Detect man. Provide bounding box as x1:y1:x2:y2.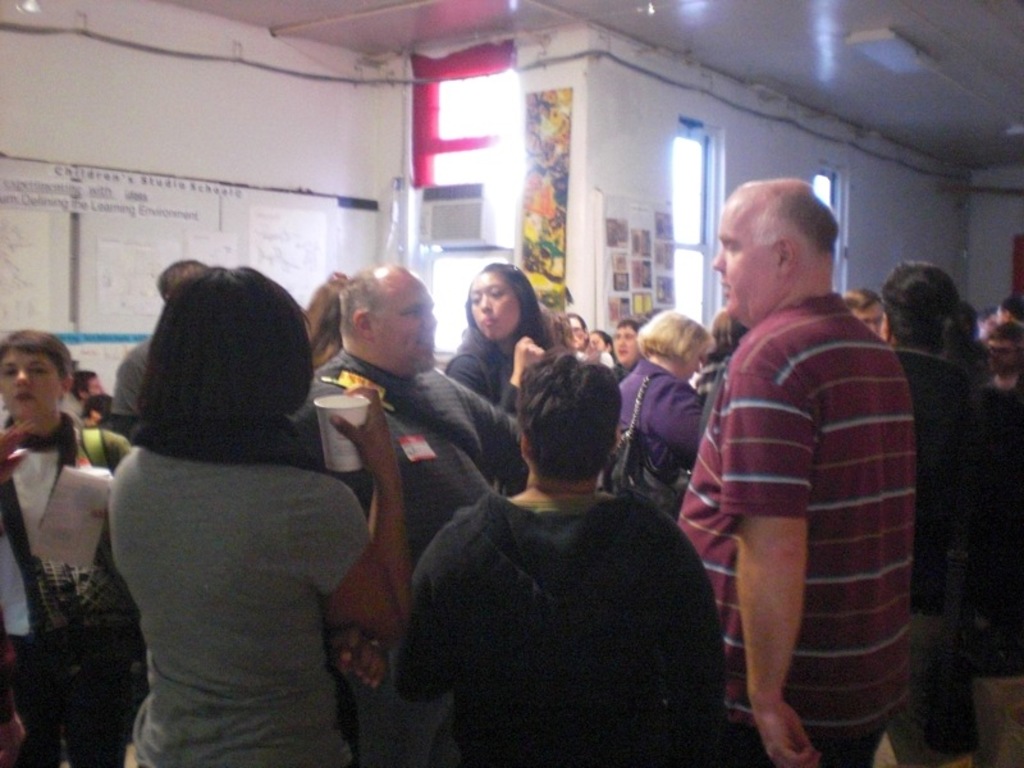
598:321:644:378.
